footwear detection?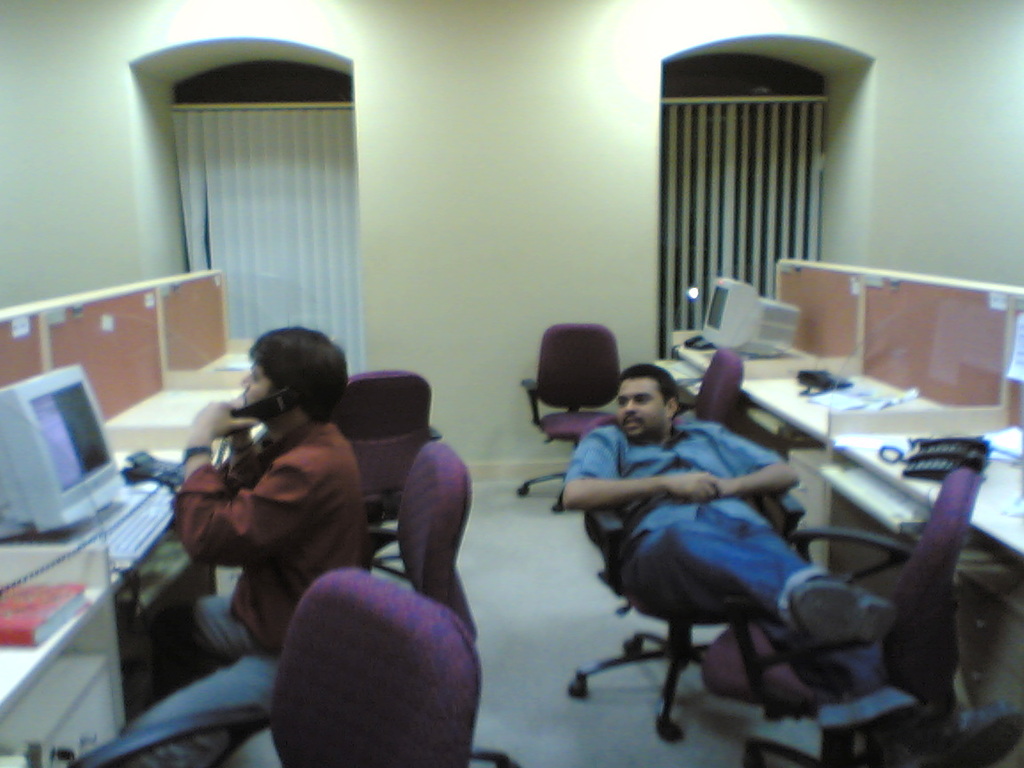
(left=785, top=576, right=899, bottom=641)
